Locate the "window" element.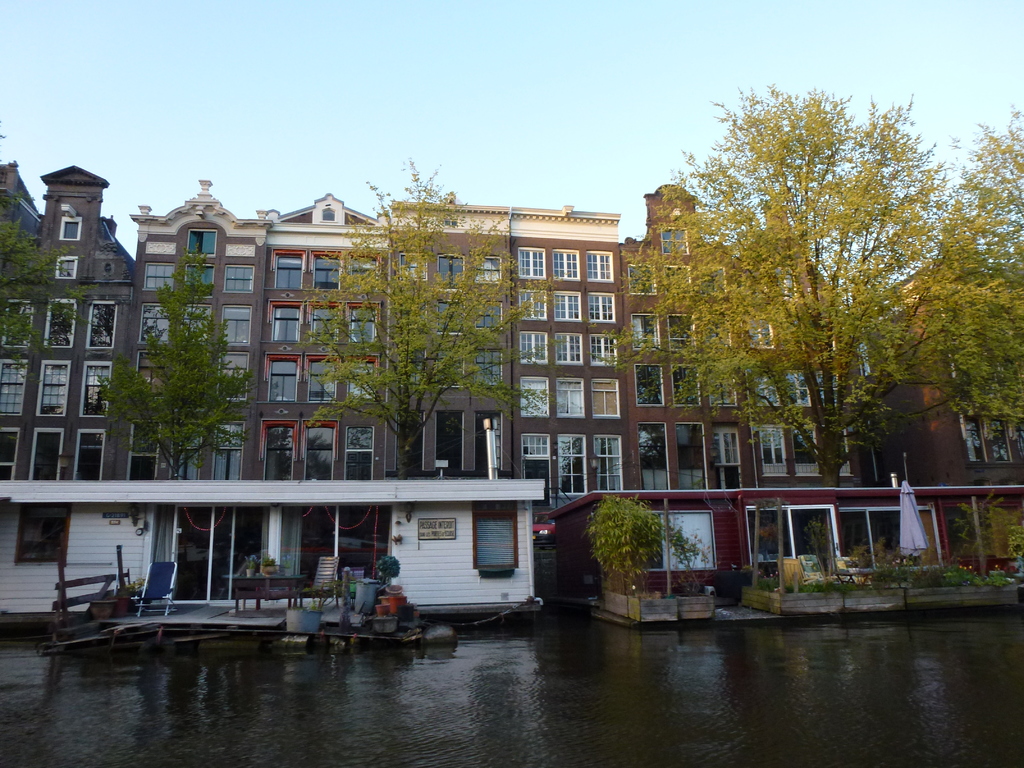
Element bbox: box=[708, 374, 737, 409].
